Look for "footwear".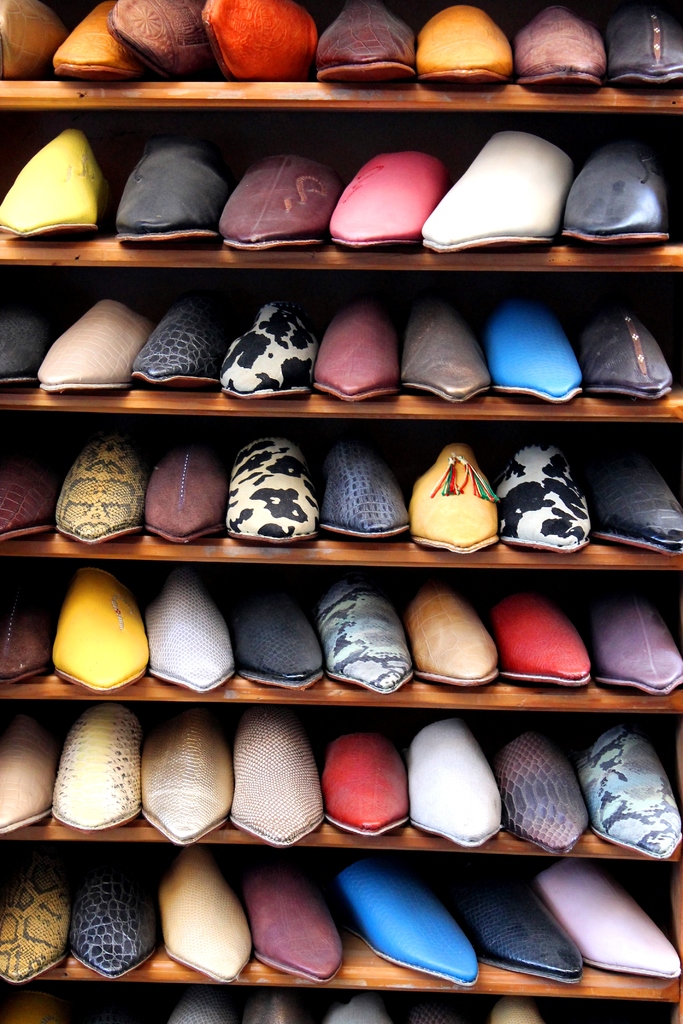
Found: x1=0 y1=127 x2=93 y2=230.
